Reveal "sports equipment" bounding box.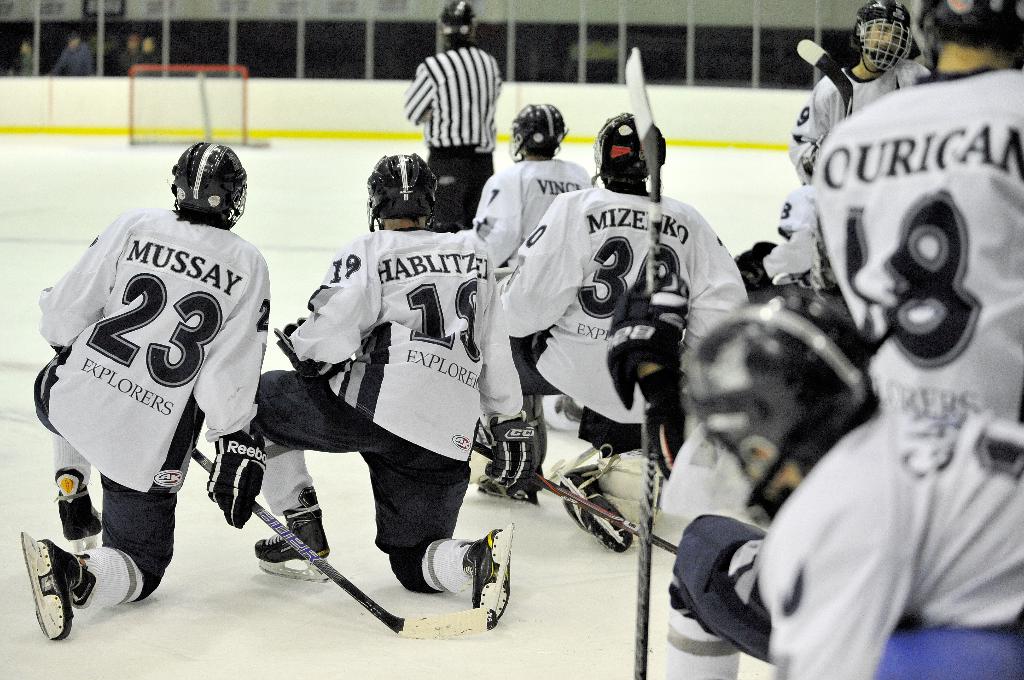
Revealed: box=[253, 485, 333, 587].
